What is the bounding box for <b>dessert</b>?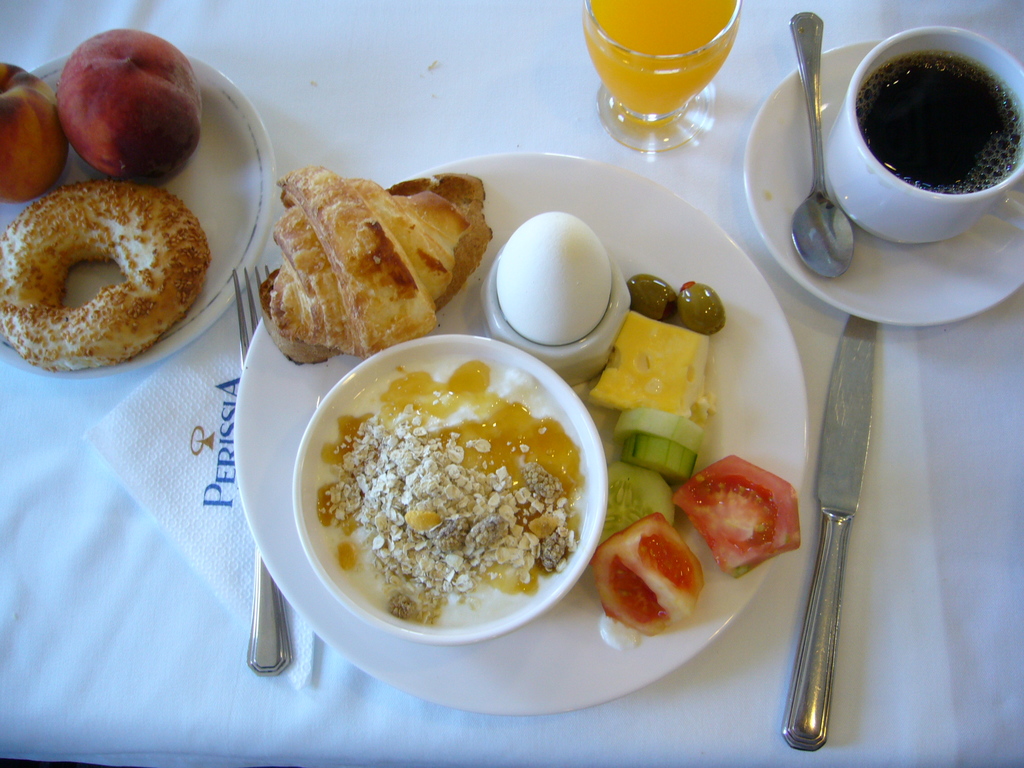
crop(56, 26, 187, 183).
